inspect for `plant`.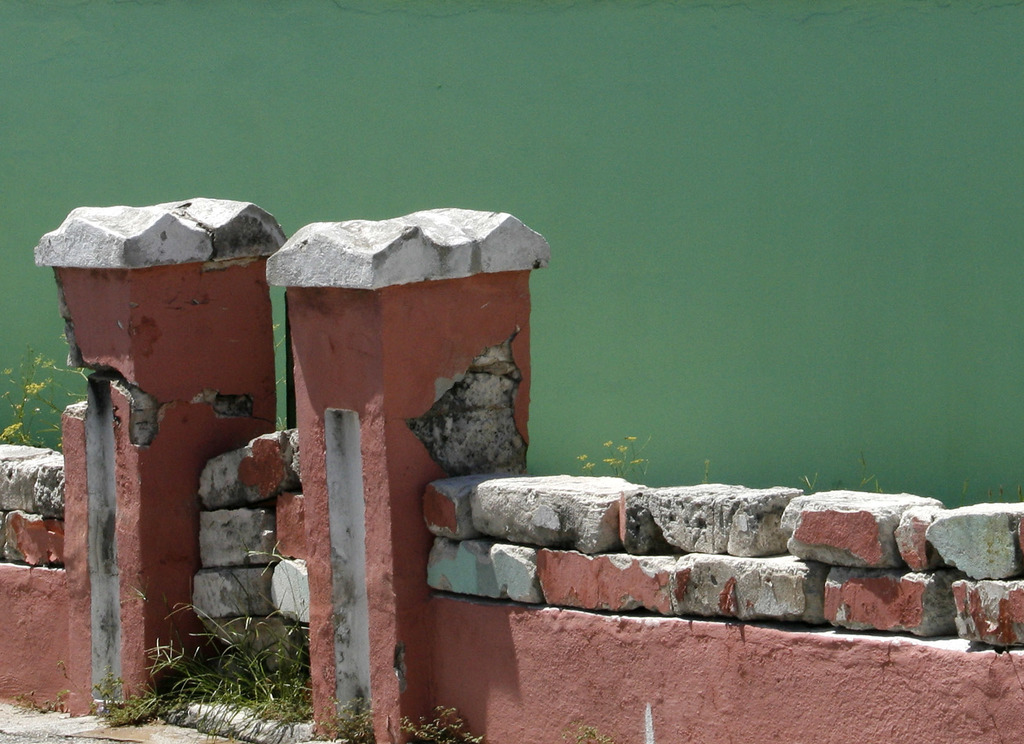
Inspection: bbox(849, 444, 890, 502).
